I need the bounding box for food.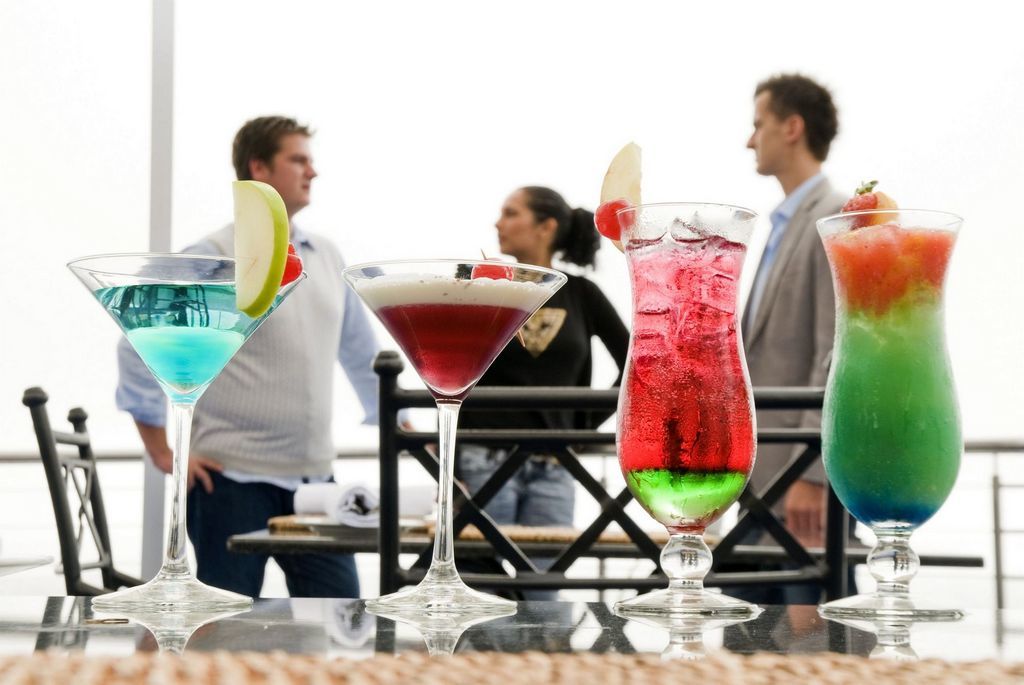
Here it is: 280 242 304 289.
